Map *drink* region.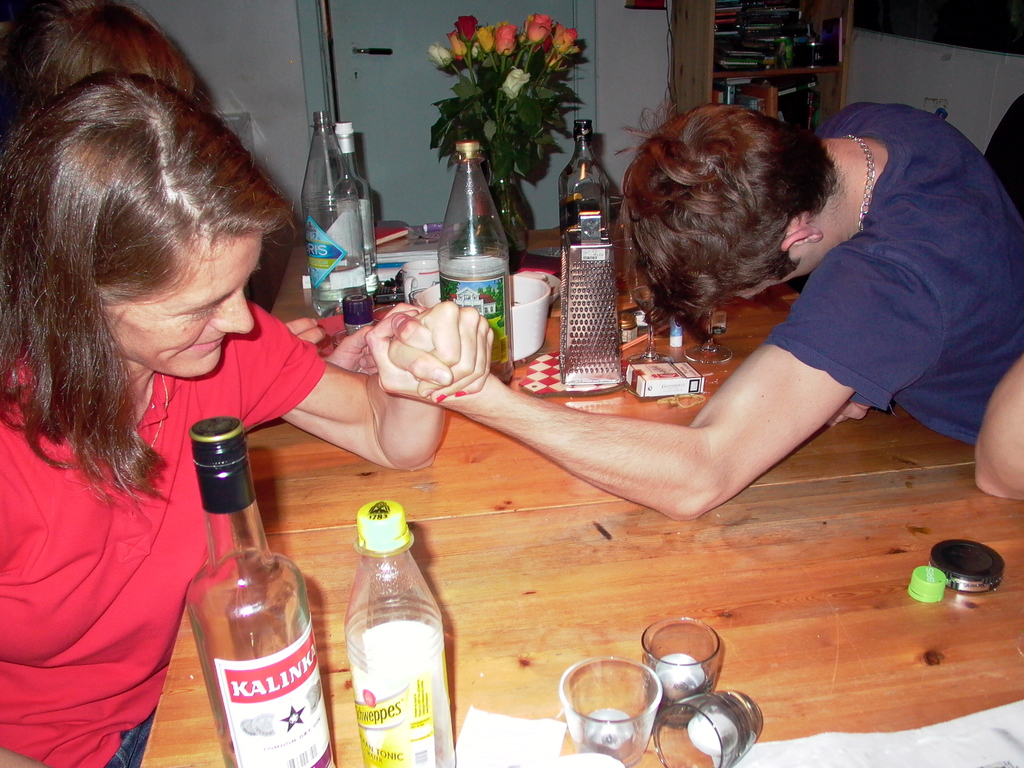
Mapped to 313:258:366:319.
